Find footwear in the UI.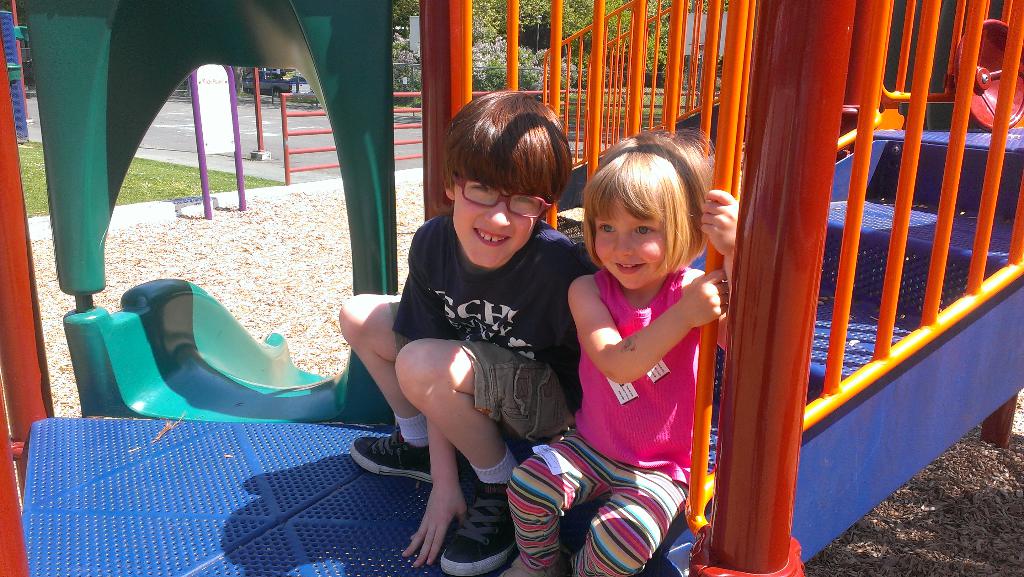
UI element at box(349, 425, 441, 488).
